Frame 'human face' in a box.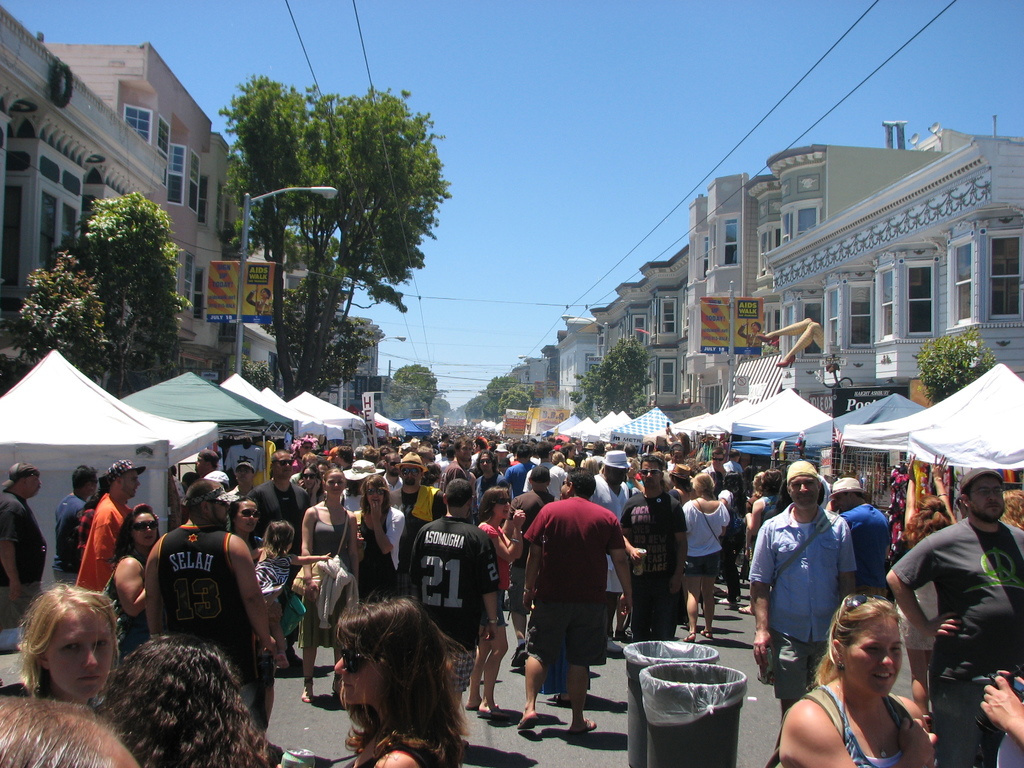
Rect(326, 472, 348, 495).
